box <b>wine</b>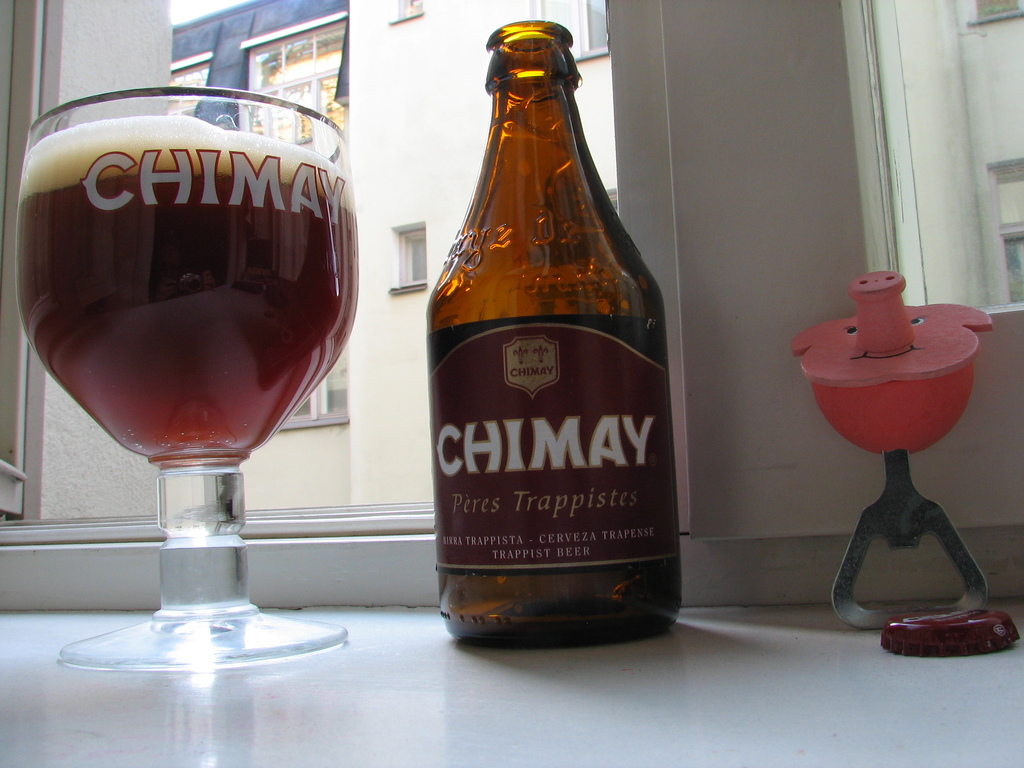
15 109 359 468
